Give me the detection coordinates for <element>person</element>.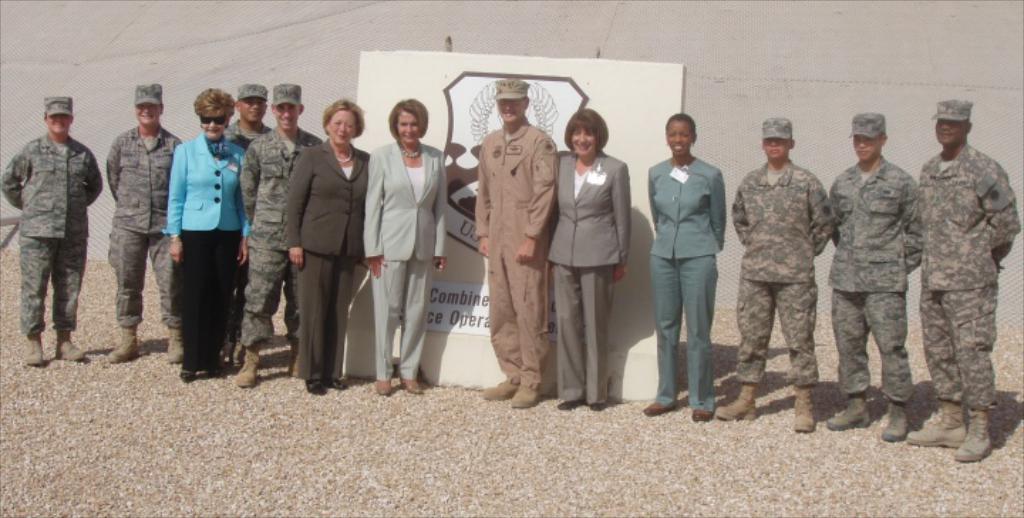
l=112, t=81, r=183, b=360.
